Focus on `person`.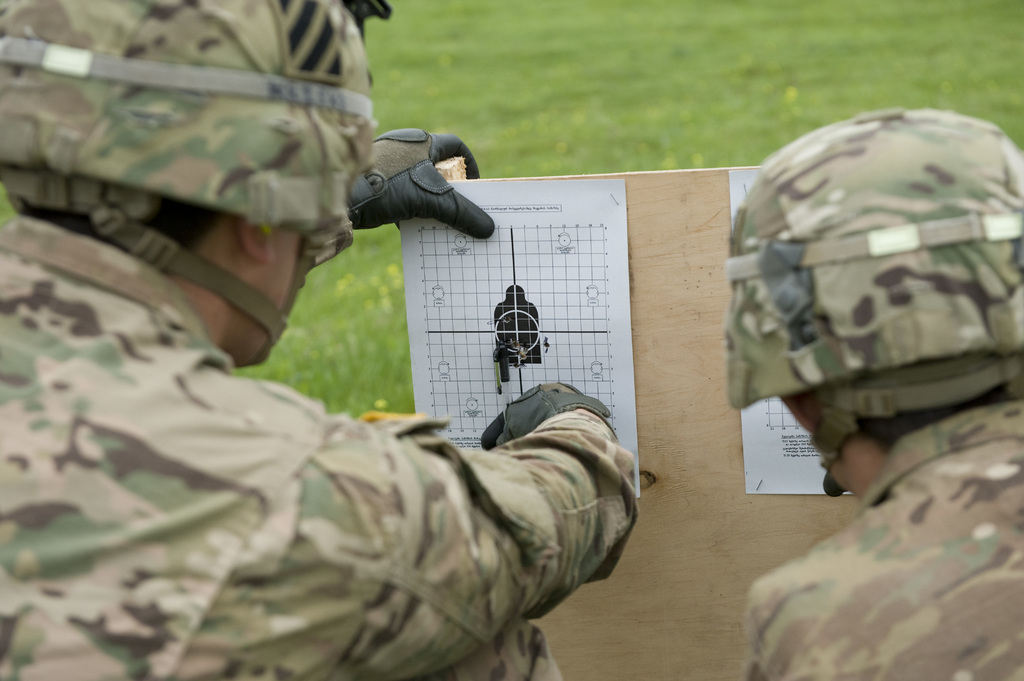
Focused at bbox=(0, 0, 644, 680).
